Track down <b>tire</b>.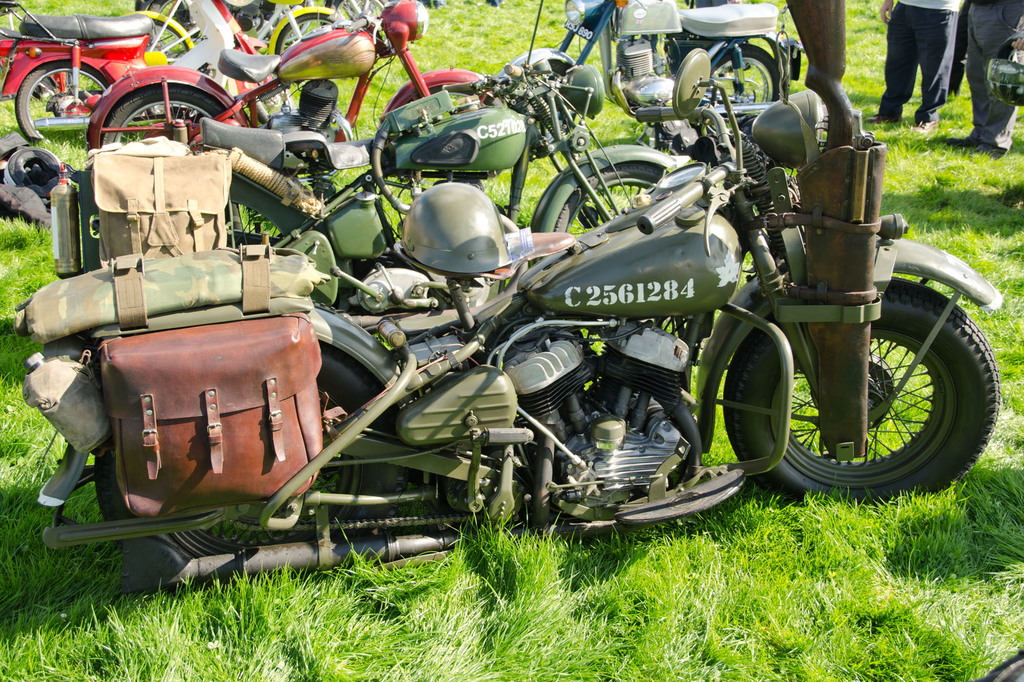
Tracked to box(15, 60, 109, 148).
